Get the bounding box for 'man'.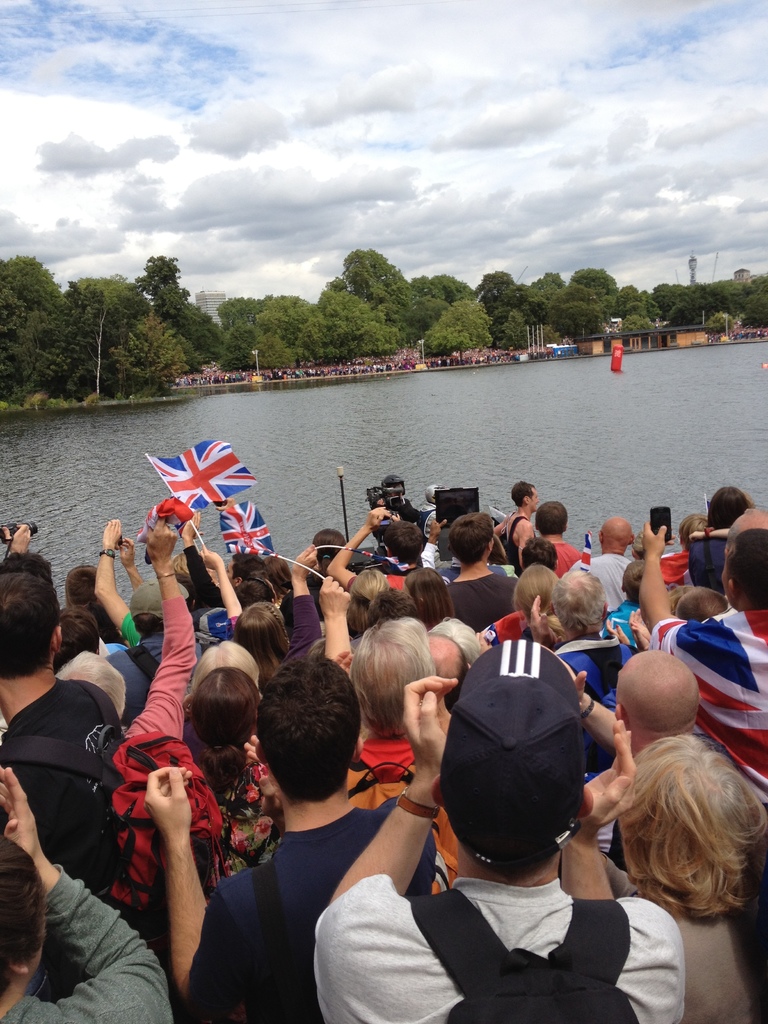
639,512,767,817.
